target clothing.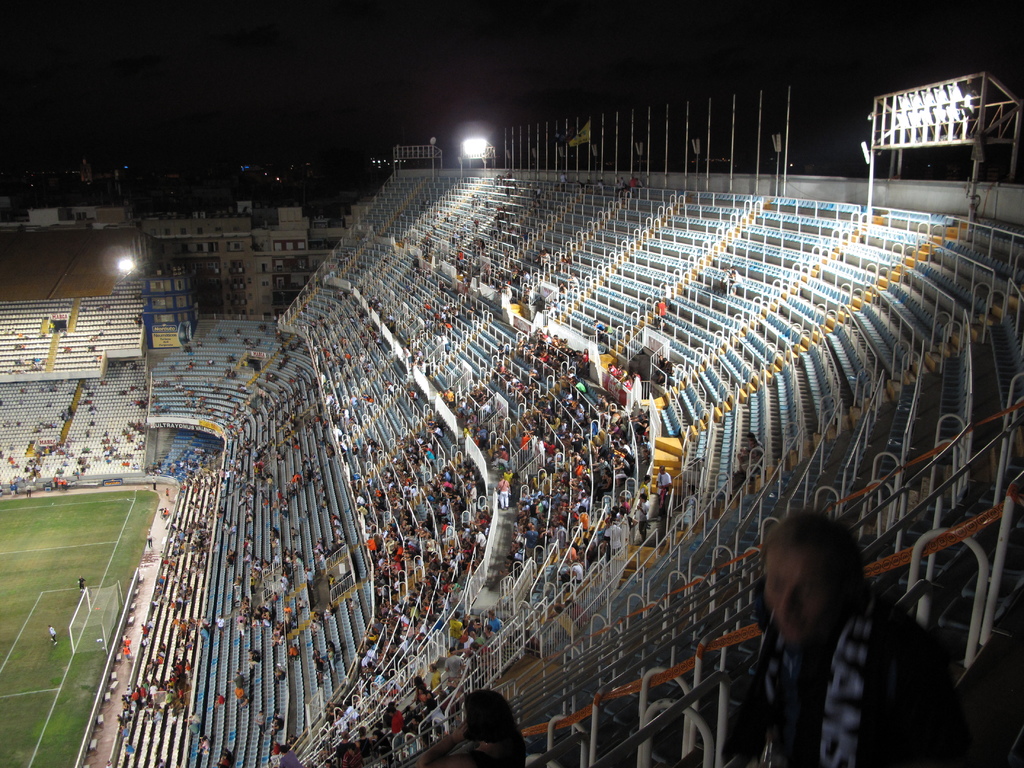
Target region: [x1=654, y1=471, x2=668, y2=495].
